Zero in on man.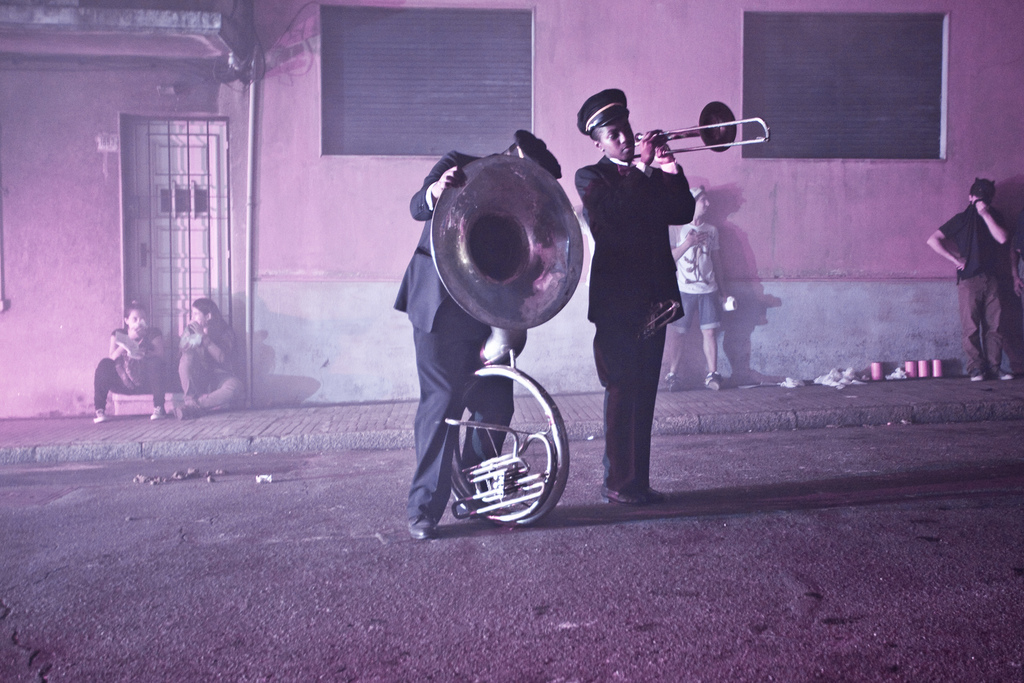
Zeroed in: left=921, top=172, right=1023, bottom=378.
